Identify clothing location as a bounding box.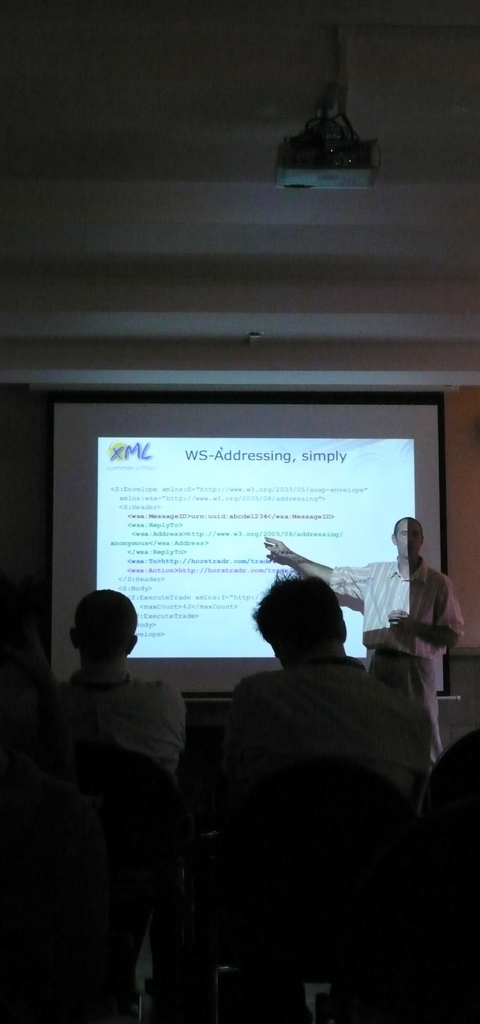
x1=326, y1=561, x2=460, y2=748.
